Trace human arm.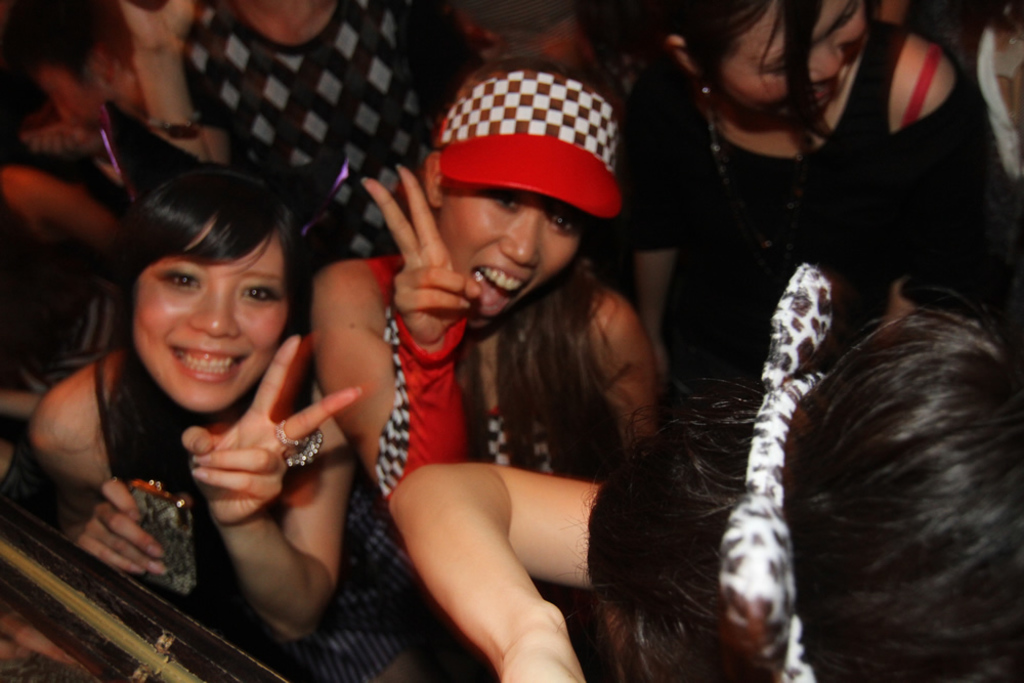
Traced to [175,331,367,648].
